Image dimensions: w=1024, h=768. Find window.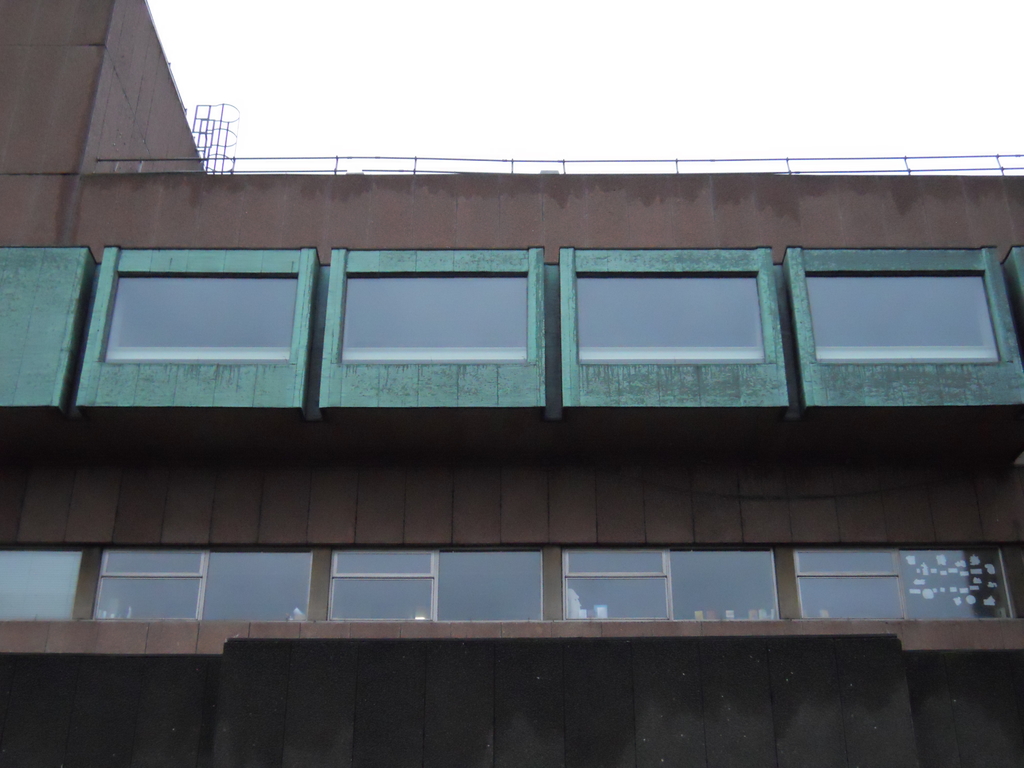
select_region(324, 547, 542, 627).
